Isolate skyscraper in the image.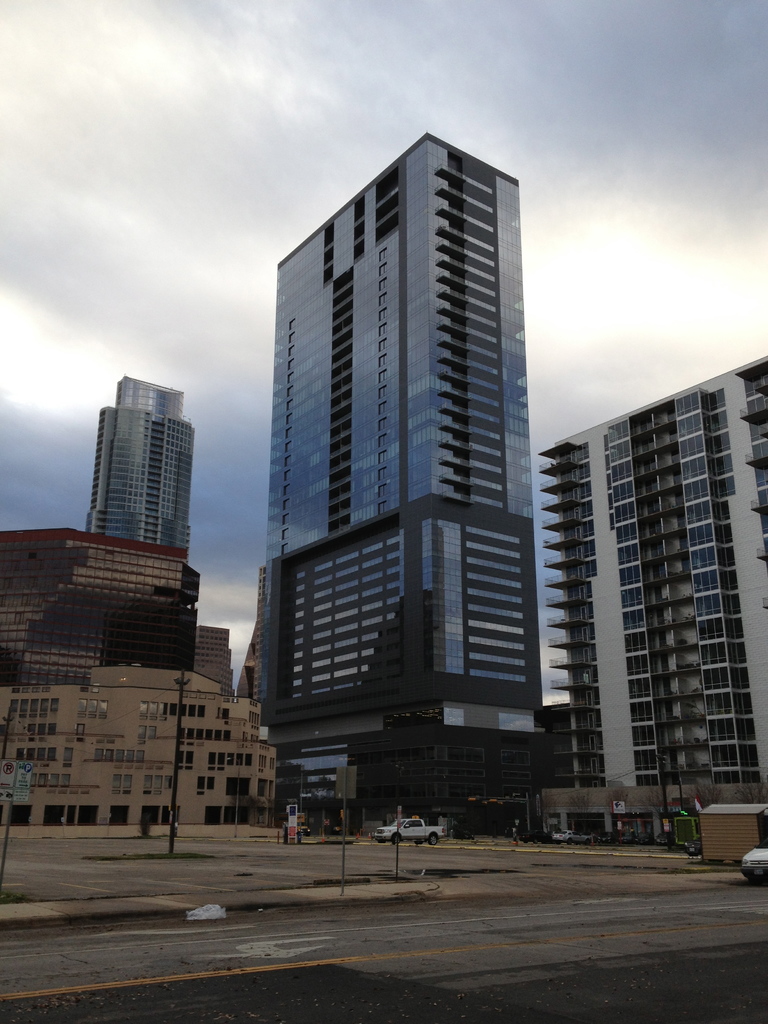
Isolated region: region(0, 530, 201, 692).
